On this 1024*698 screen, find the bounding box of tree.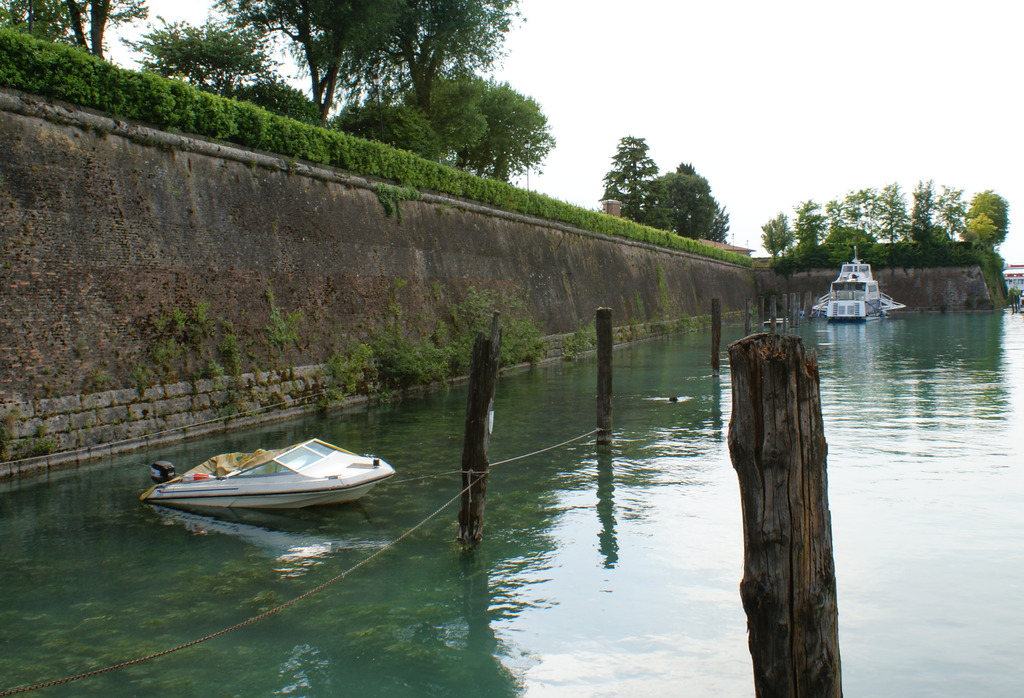
Bounding box: bbox=[908, 179, 942, 250].
